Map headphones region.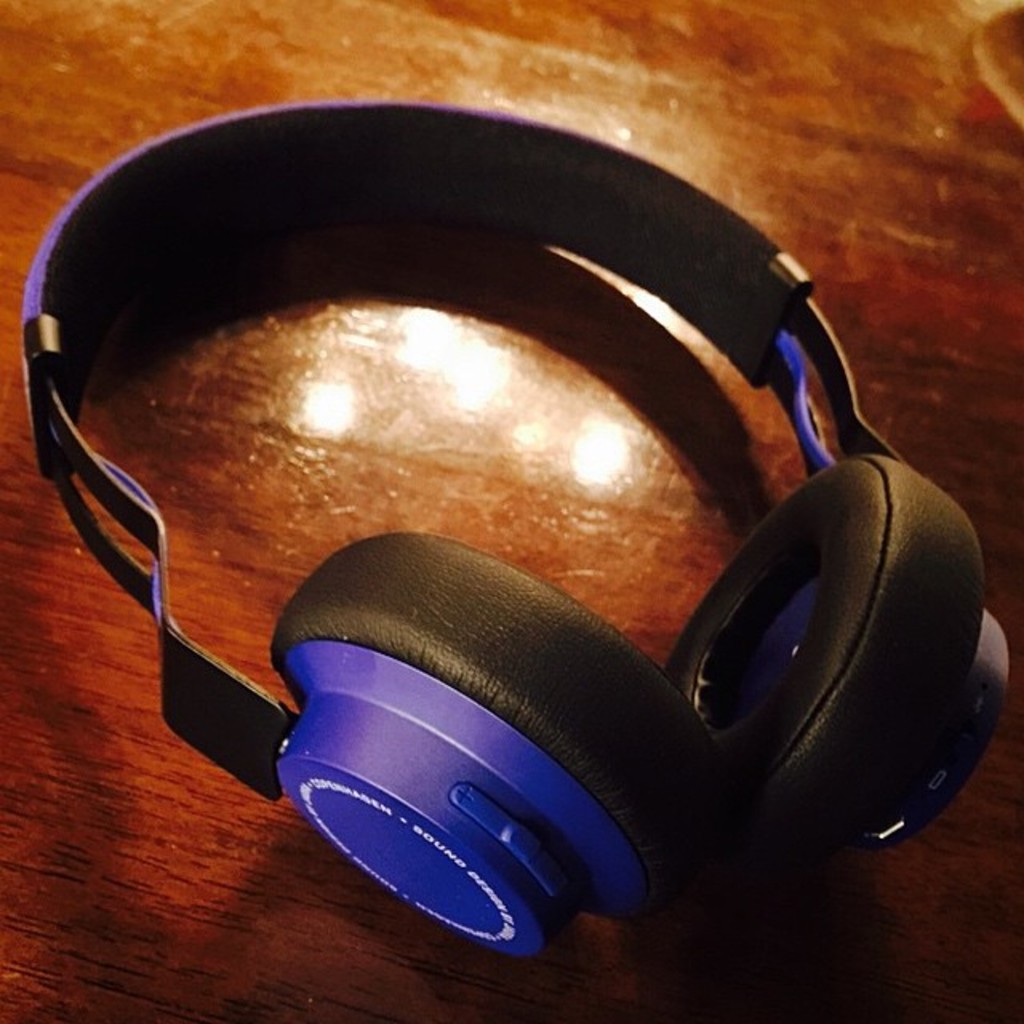
Mapped to x1=19 y1=86 x2=1021 y2=958.
